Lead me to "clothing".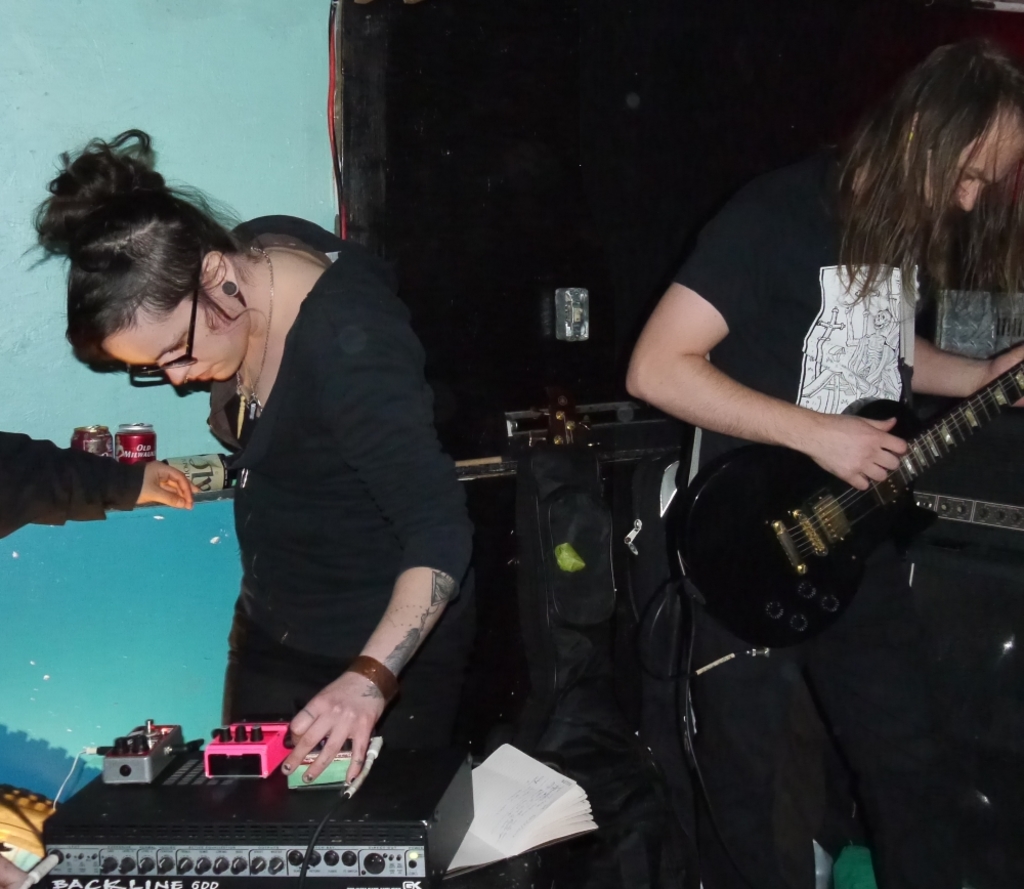
Lead to BBox(672, 146, 963, 888).
